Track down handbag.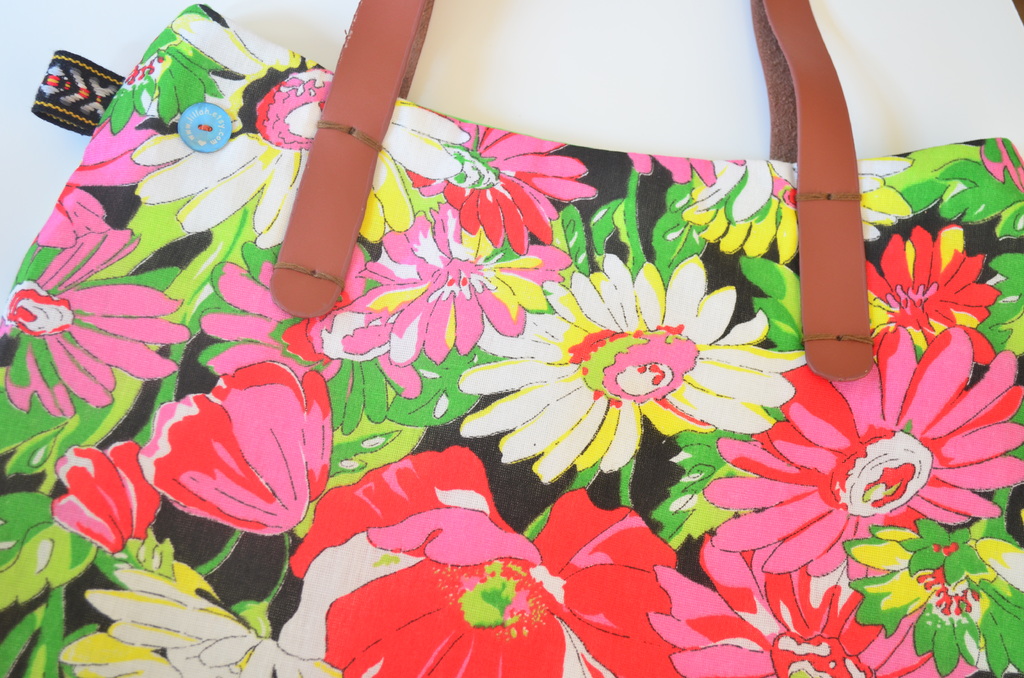
Tracked to select_region(0, 0, 1023, 677).
